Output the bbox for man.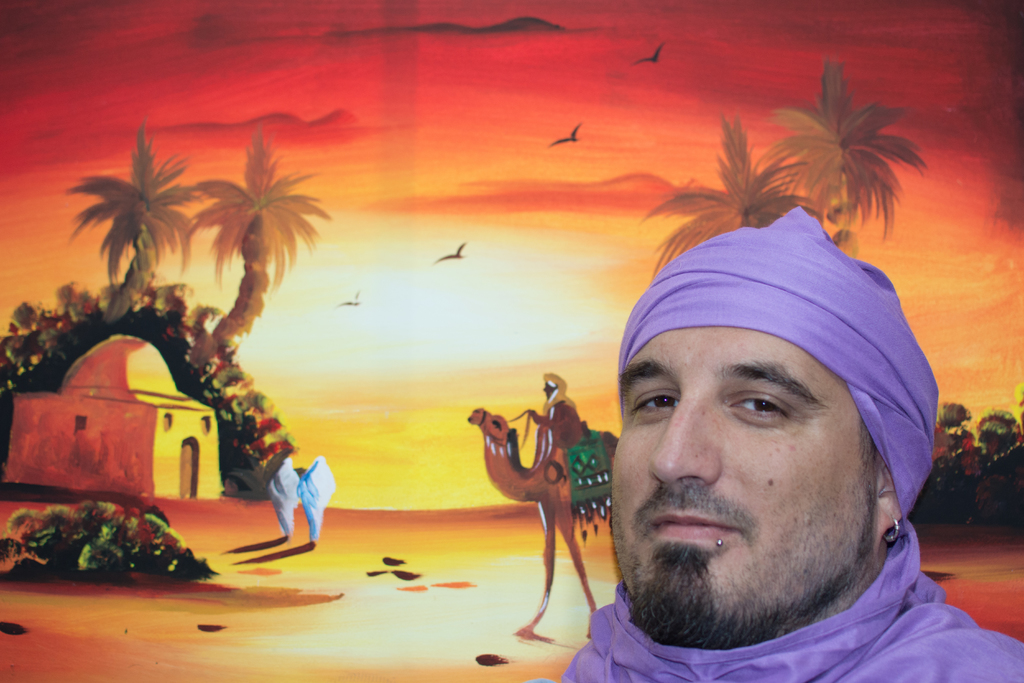
(left=522, top=370, right=595, bottom=453).
